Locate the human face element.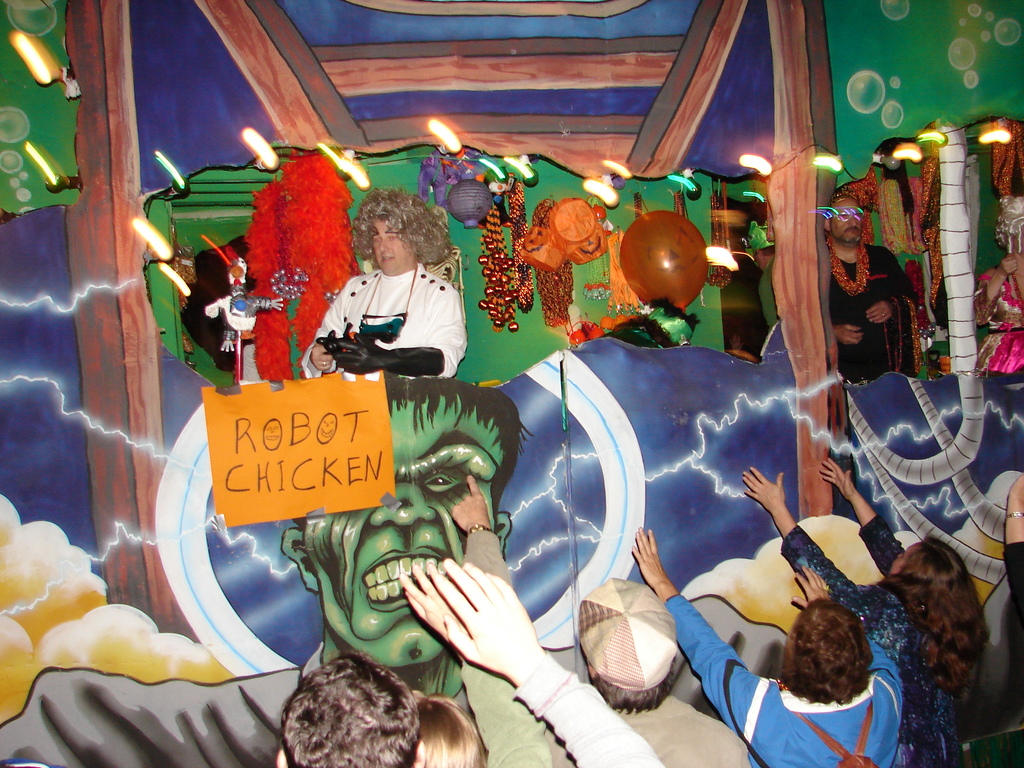
Element bbox: (x1=302, y1=406, x2=502, y2=666).
